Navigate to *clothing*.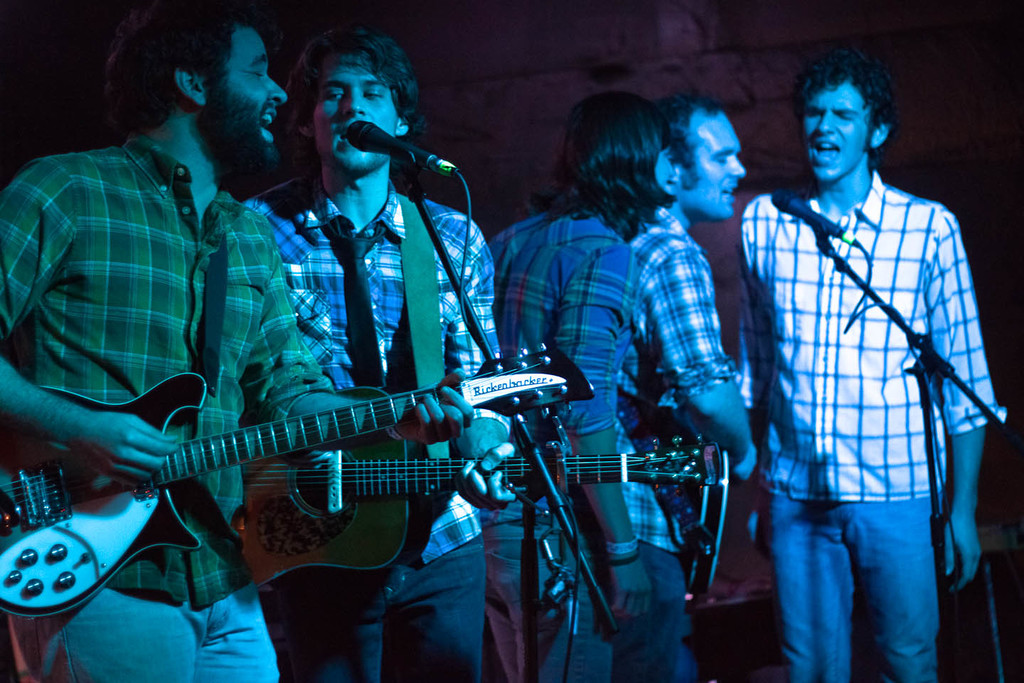
Navigation target: bbox(233, 171, 520, 682).
